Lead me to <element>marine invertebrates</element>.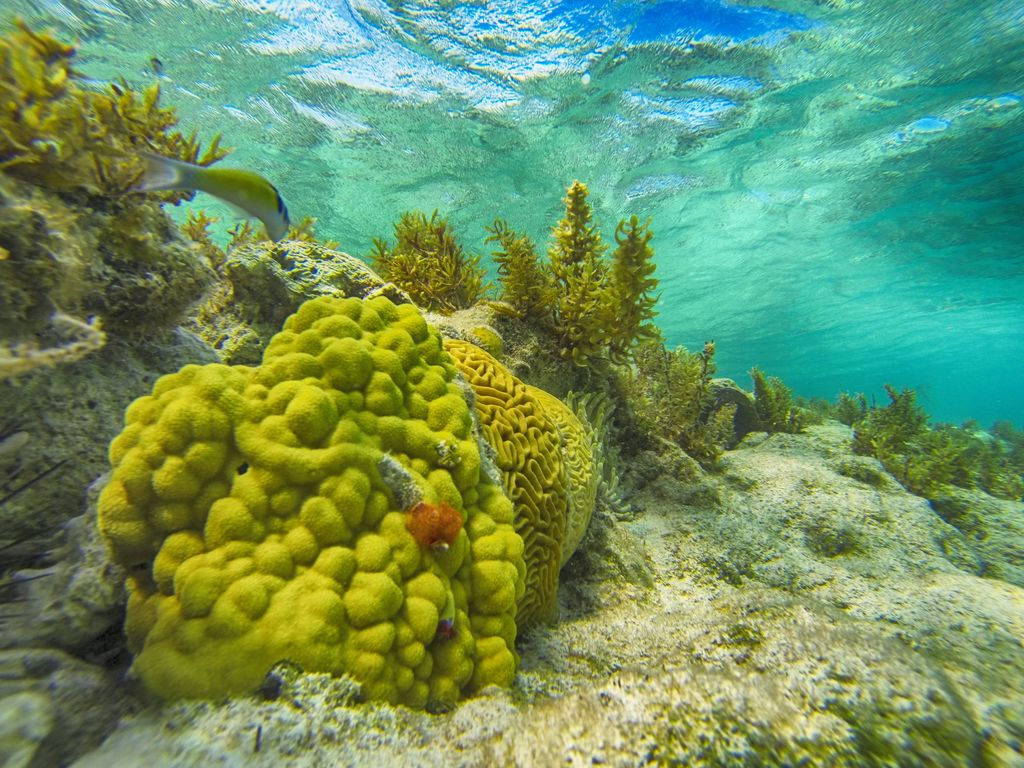
Lead to locate(0, 371, 96, 698).
